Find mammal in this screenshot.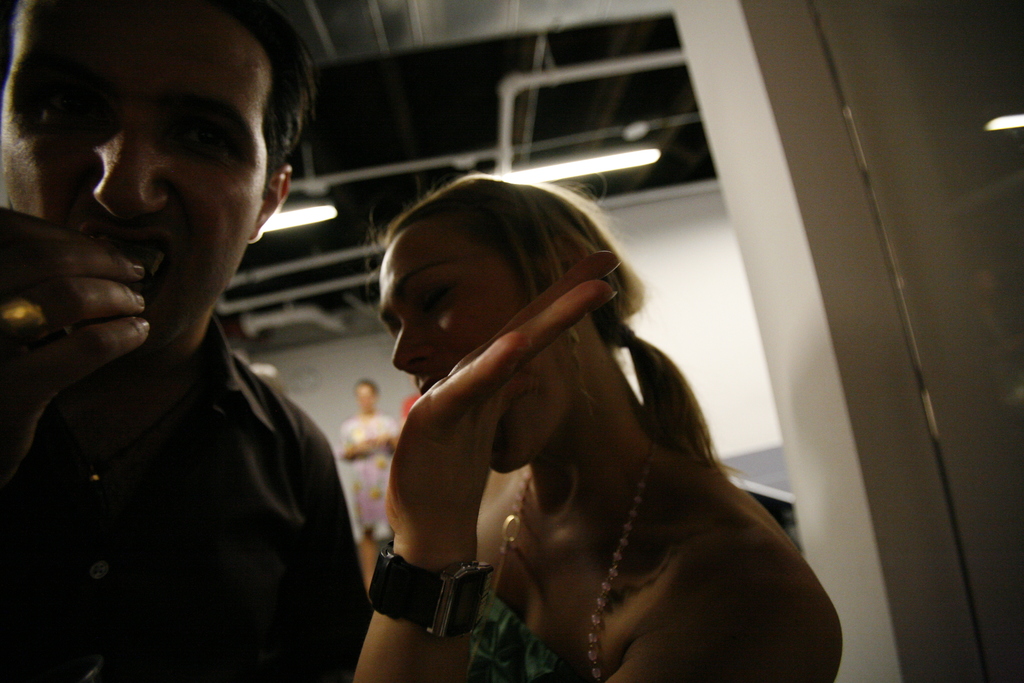
The bounding box for mammal is bbox=[0, 0, 371, 681].
